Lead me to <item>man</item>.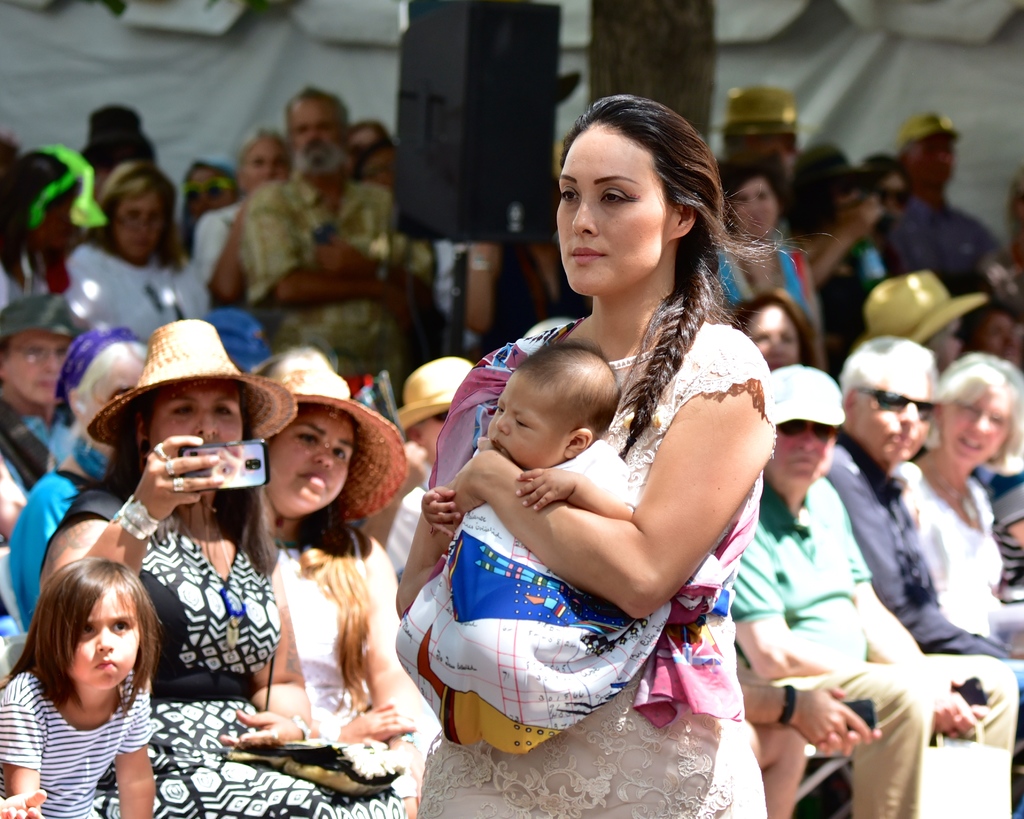
Lead to select_region(827, 342, 1023, 663).
